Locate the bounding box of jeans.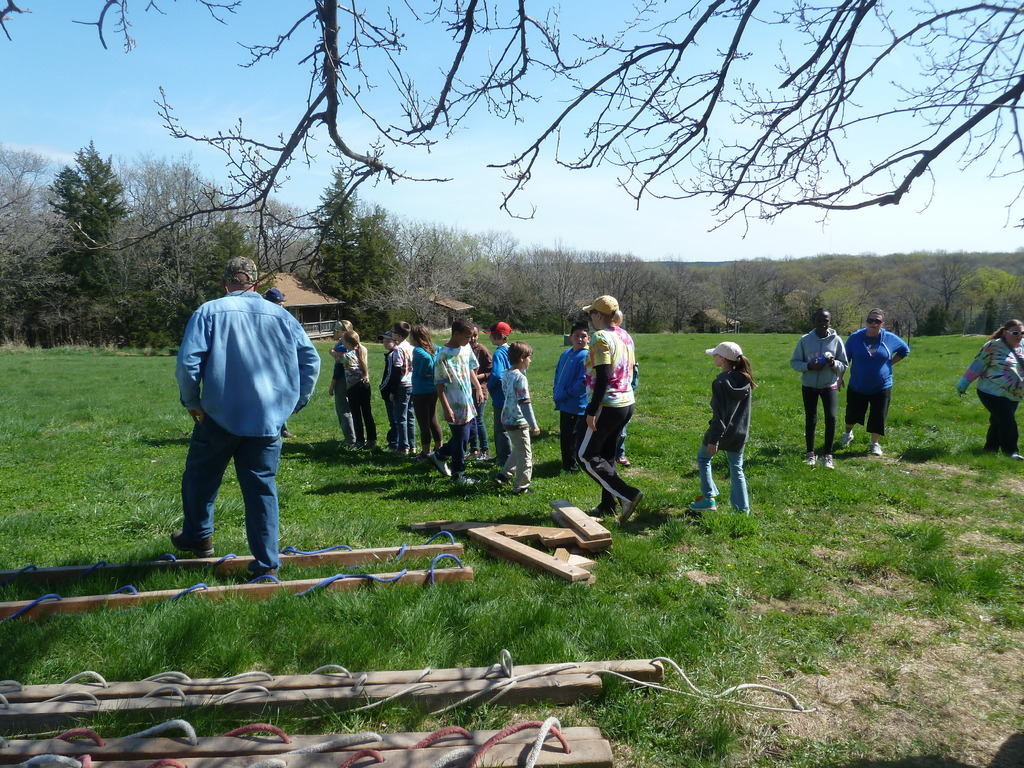
Bounding box: BBox(566, 410, 582, 467).
